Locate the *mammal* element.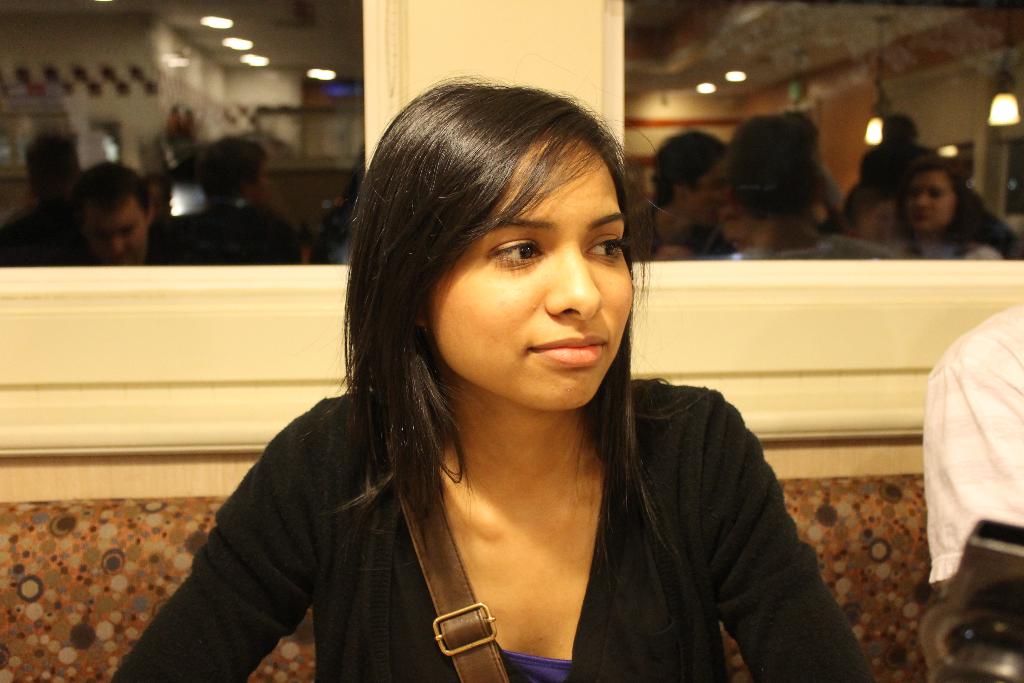
Element bbox: 717 110 909 268.
